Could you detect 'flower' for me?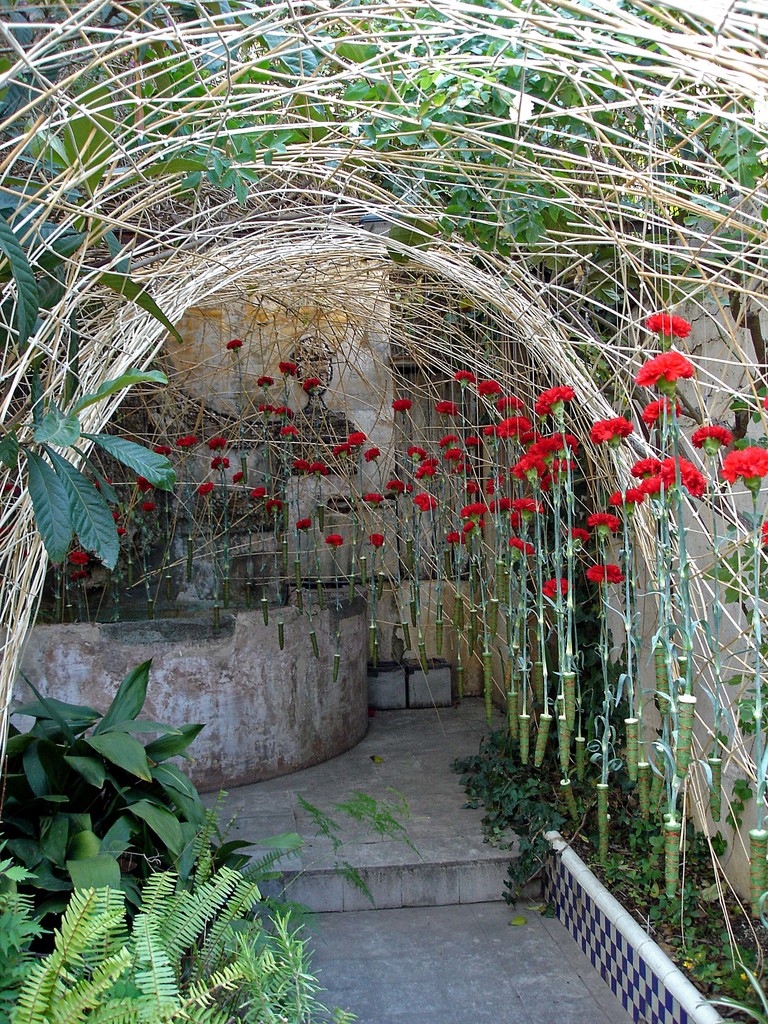
Detection result: (x1=641, y1=397, x2=682, y2=427).
